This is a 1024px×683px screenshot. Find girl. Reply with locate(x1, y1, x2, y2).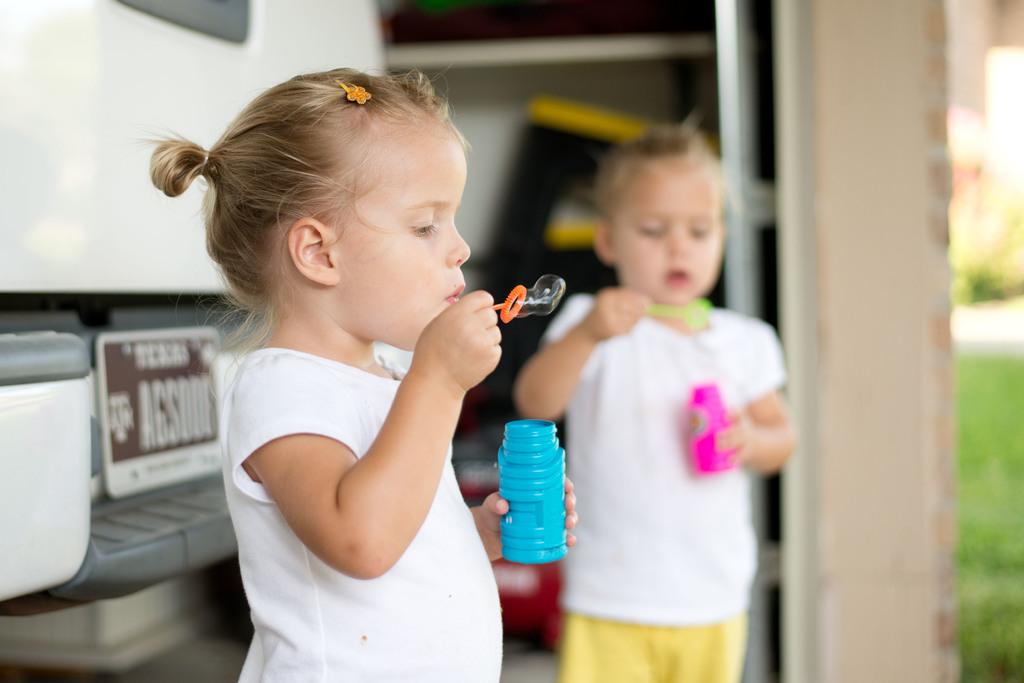
locate(516, 108, 796, 682).
